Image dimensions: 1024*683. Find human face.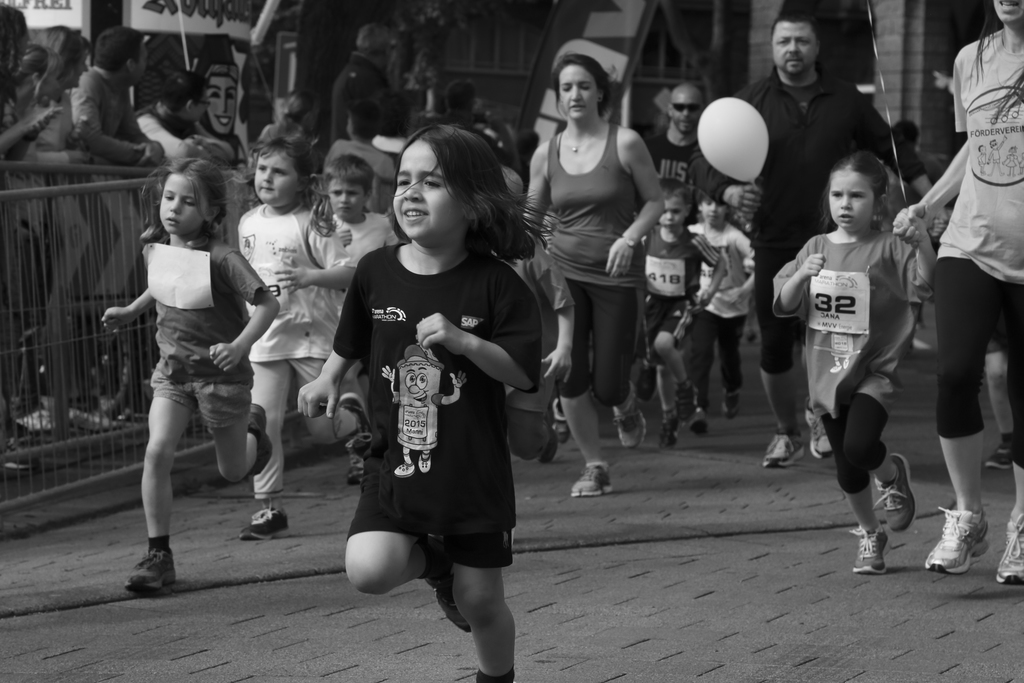
locate(996, 3, 1023, 22).
